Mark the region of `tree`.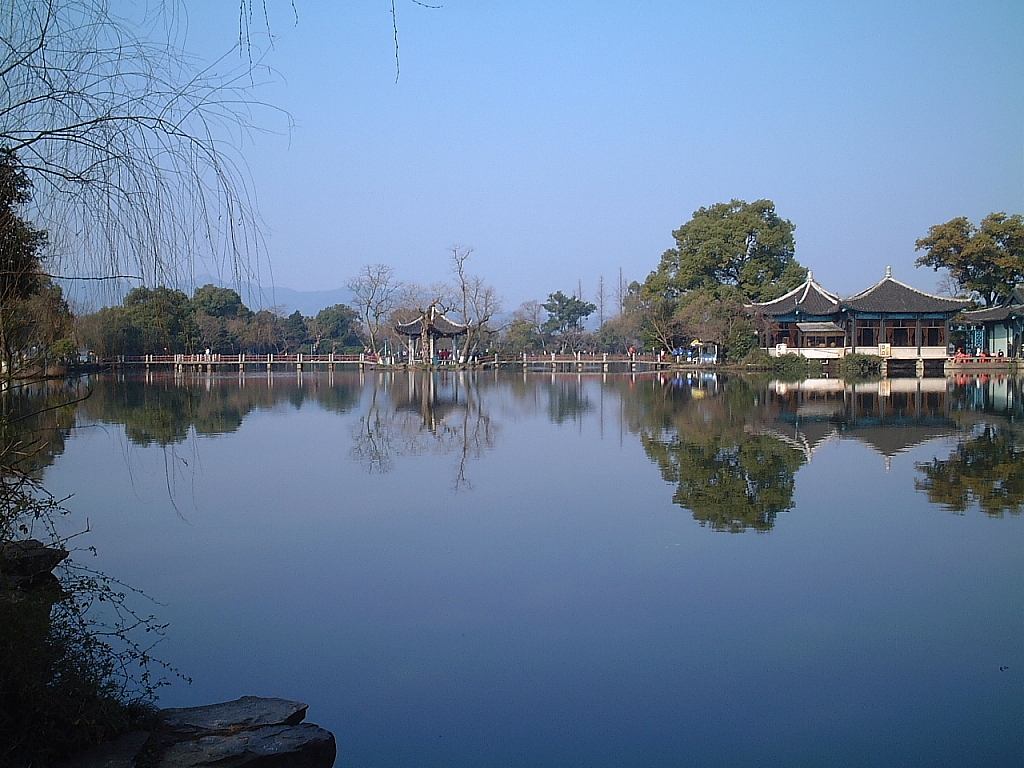
Region: rect(913, 207, 1023, 312).
